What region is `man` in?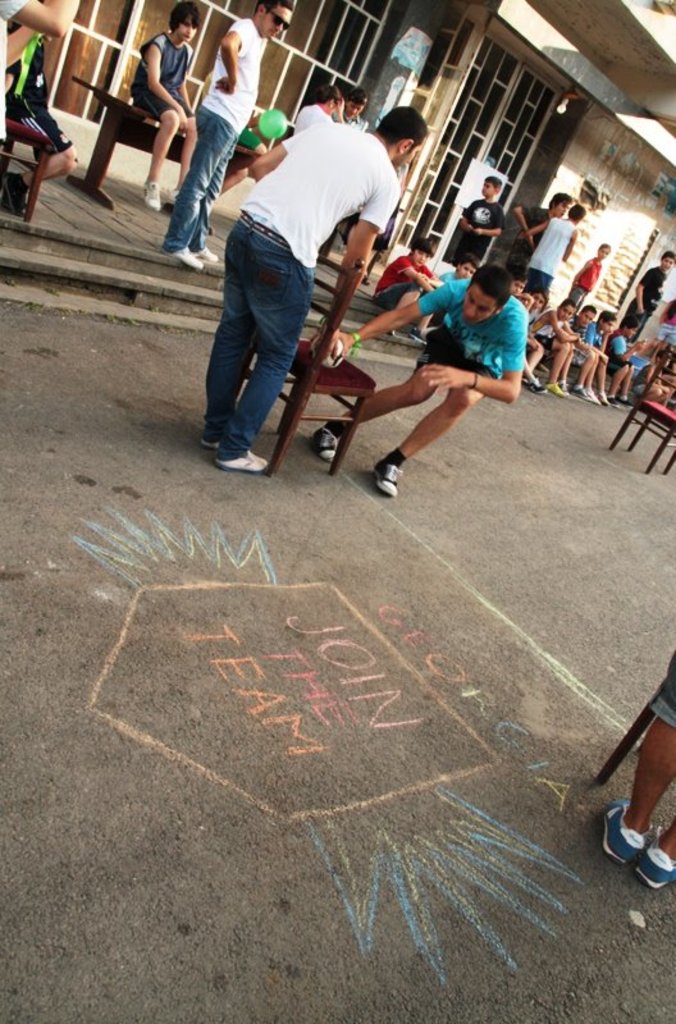
<bbox>501, 188, 576, 283</bbox>.
